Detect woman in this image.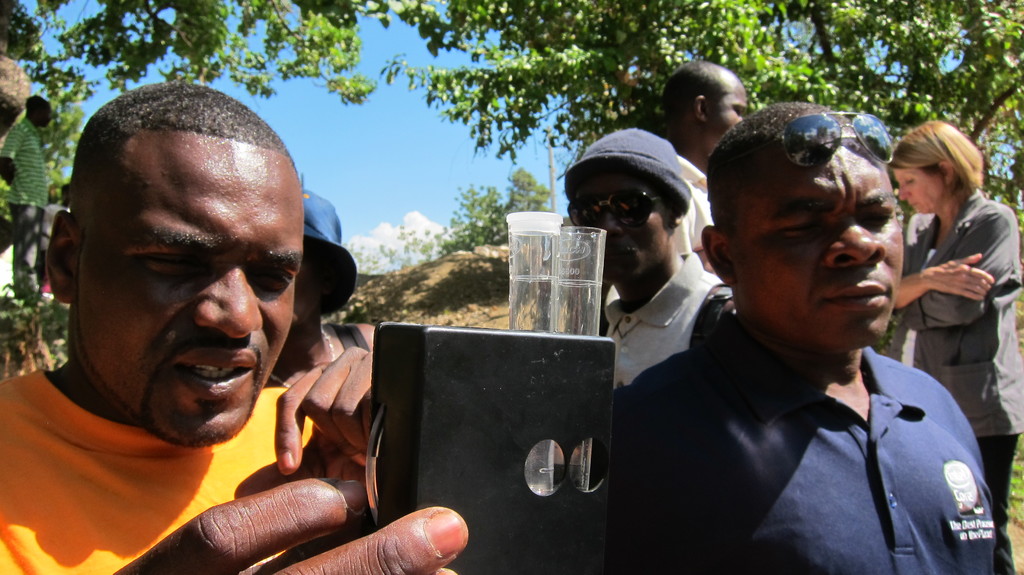
Detection: box(264, 185, 385, 391).
